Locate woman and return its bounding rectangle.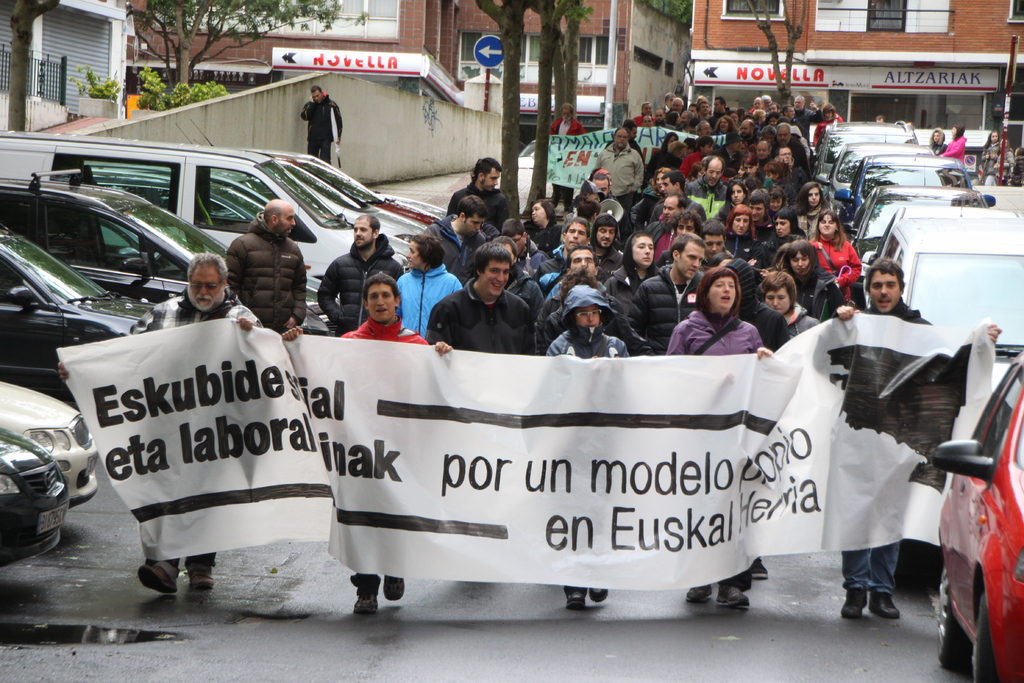
[791, 182, 829, 235].
